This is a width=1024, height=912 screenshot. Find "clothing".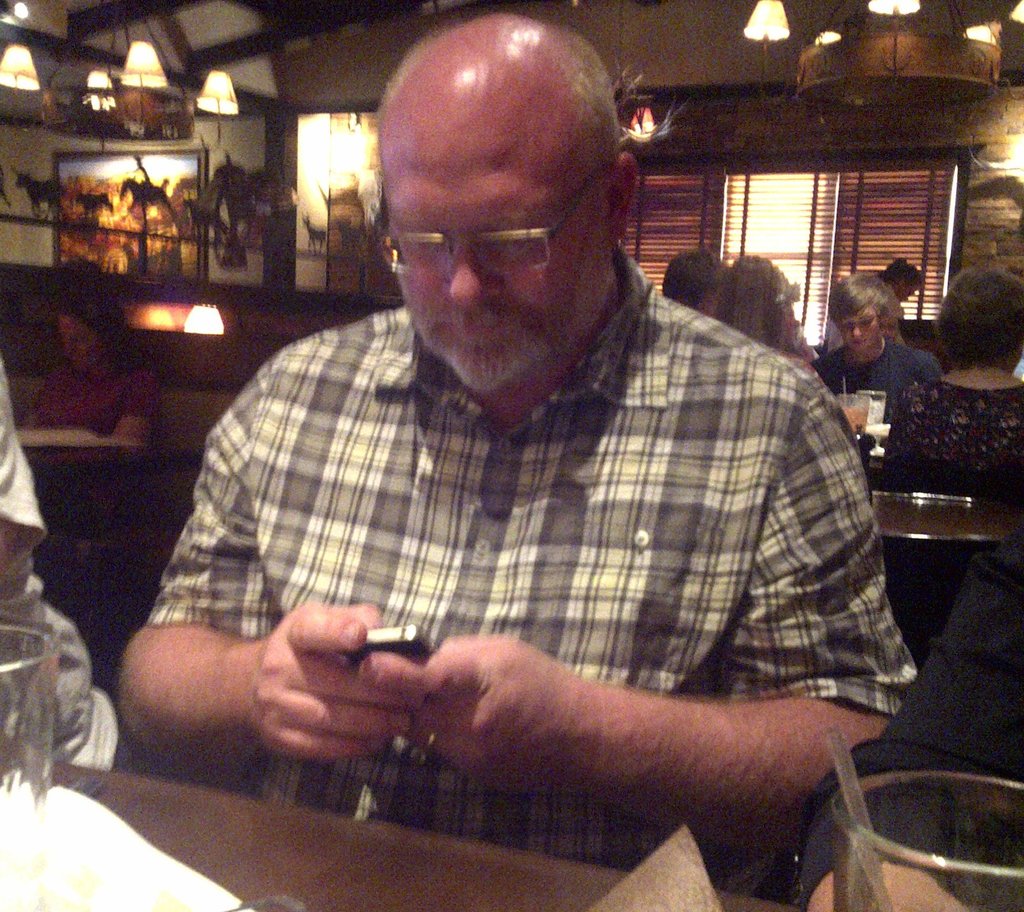
Bounding box: box(20, 354, 137, 531).
